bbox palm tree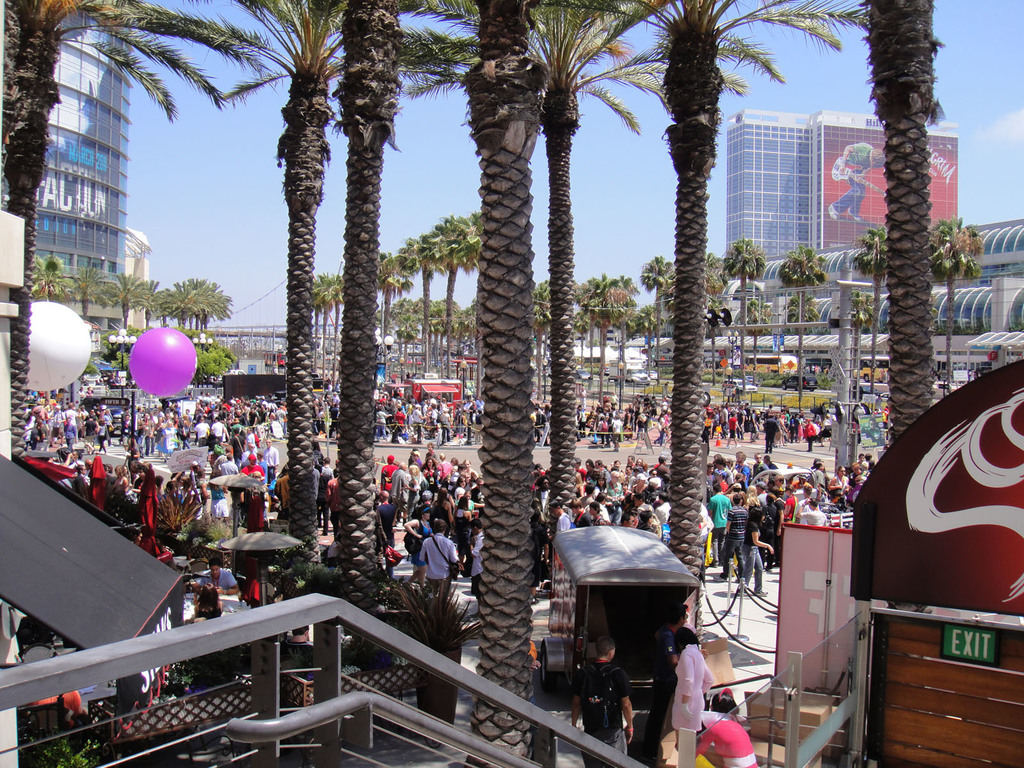
pyautogui.locateOnScreen(787, 244, 836, 419)
